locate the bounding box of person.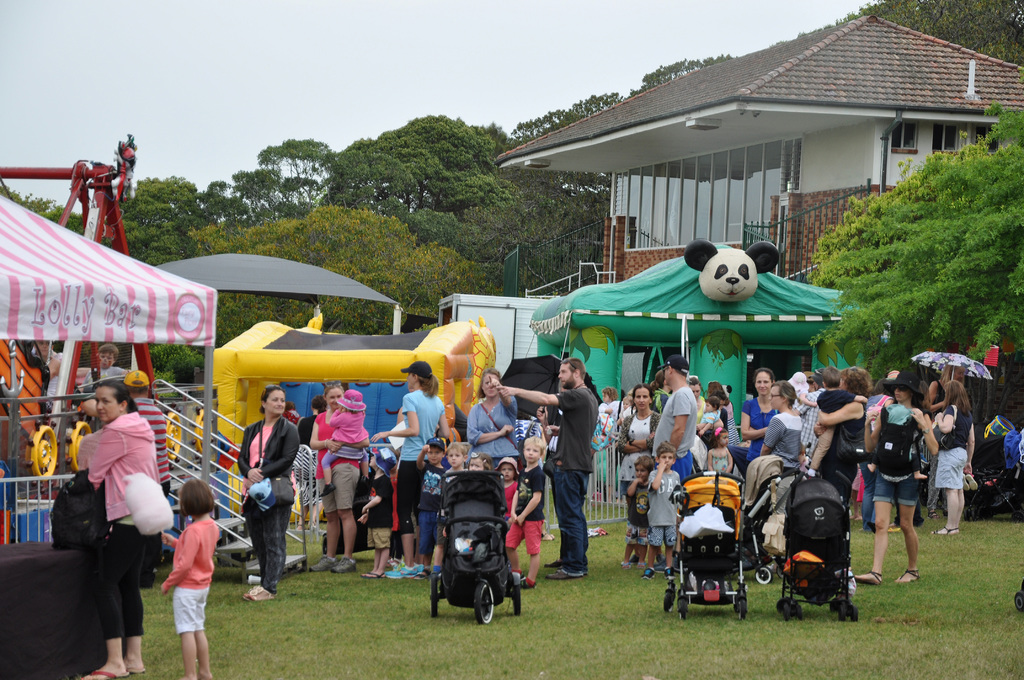
Bounding box: [616, 448, 650, 567].
